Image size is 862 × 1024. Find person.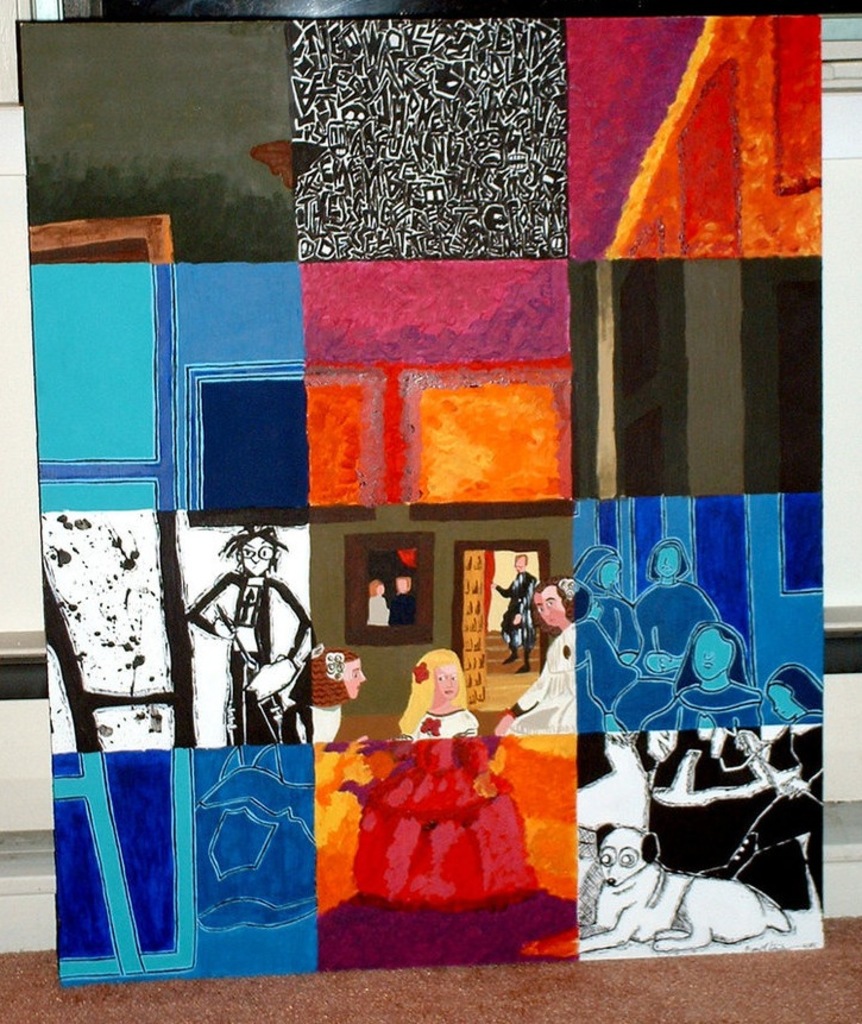
bbox(724, 664, 824, 910).
